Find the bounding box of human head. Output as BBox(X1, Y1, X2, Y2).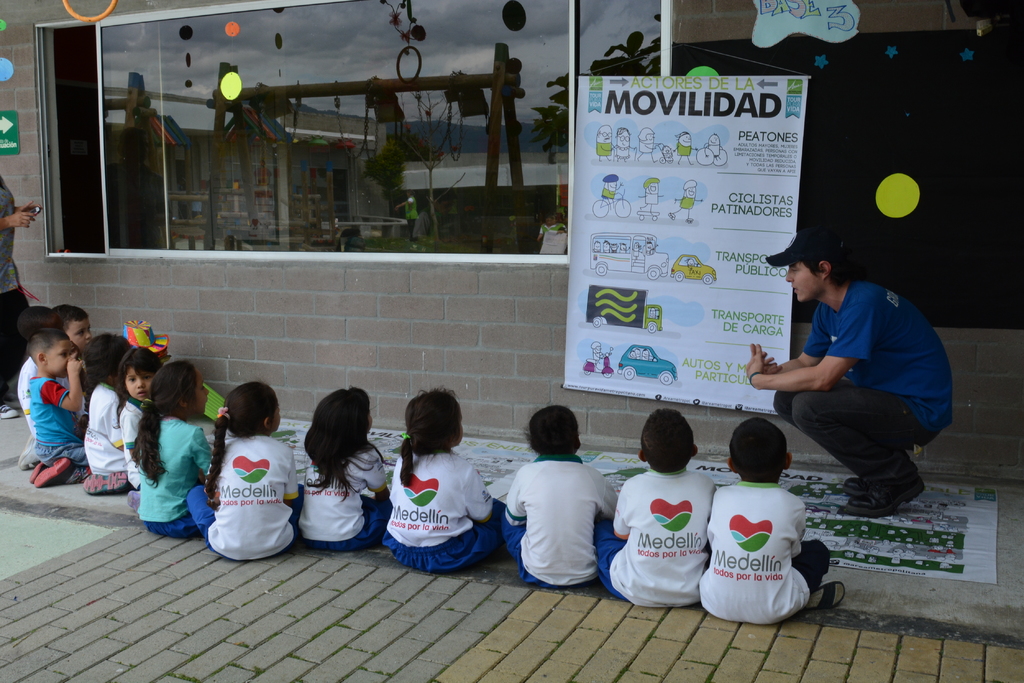
BBox(616, 128, 632, 148).
